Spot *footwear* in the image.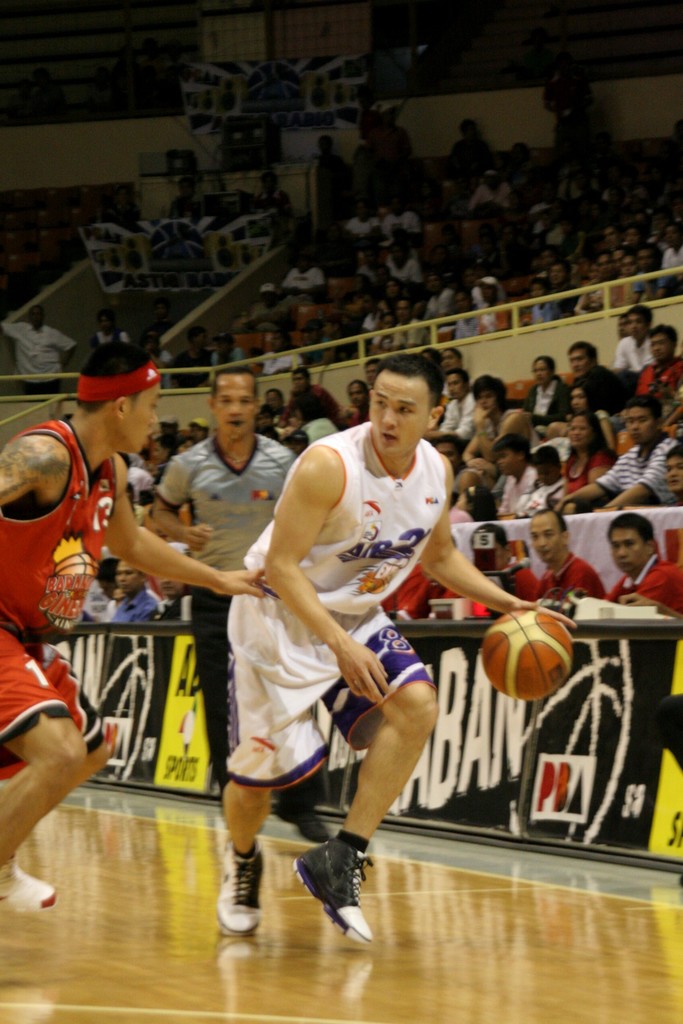
*footwear* found at region(291, 836, 373, 948).
